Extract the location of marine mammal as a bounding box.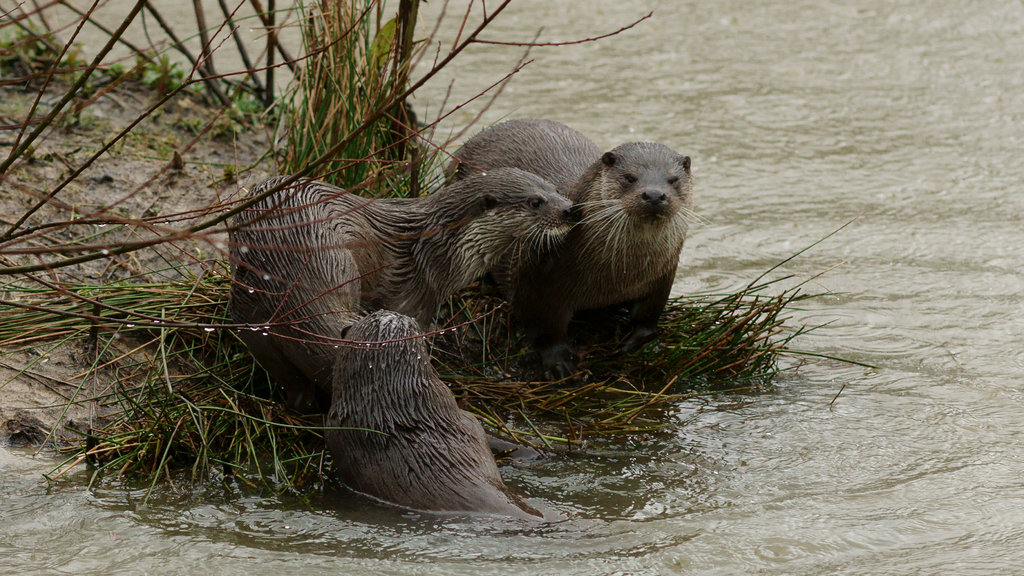
bbox=[446, 120, 708, 356].
